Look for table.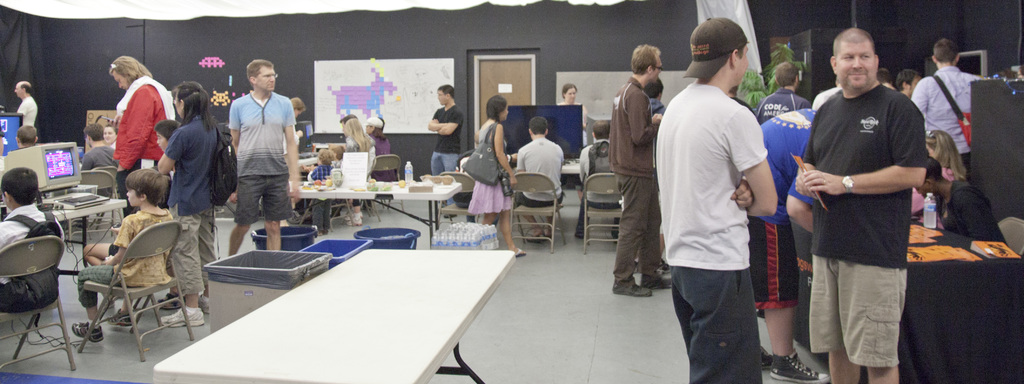
Found: {"left": 148, "top": 204, "right": 519, "bottom": 381}.
